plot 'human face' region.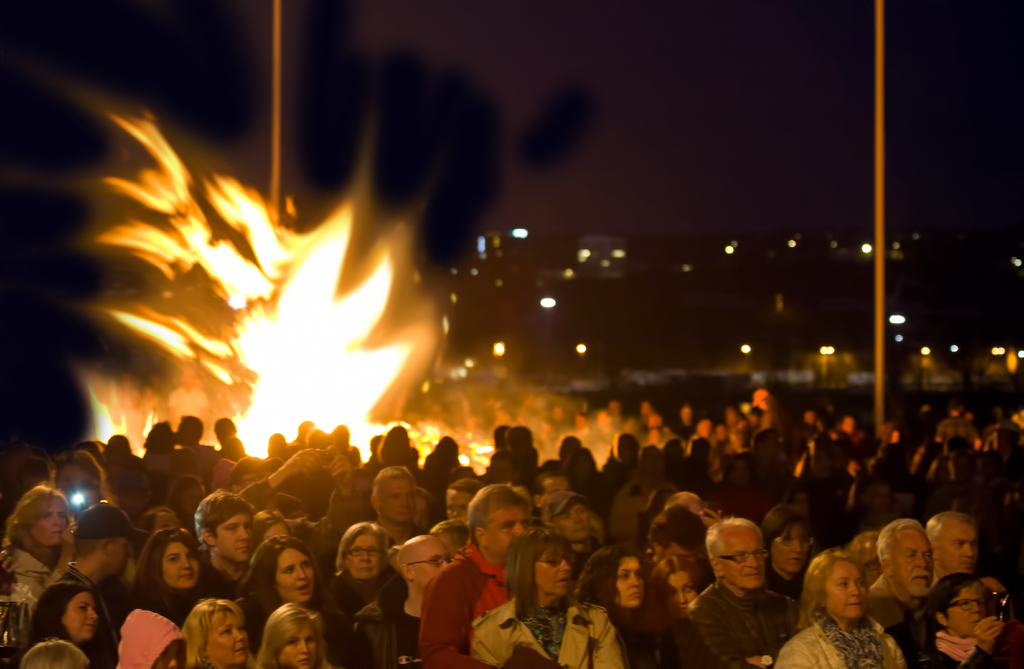
Plotted at [865, 545, 882, 584].
